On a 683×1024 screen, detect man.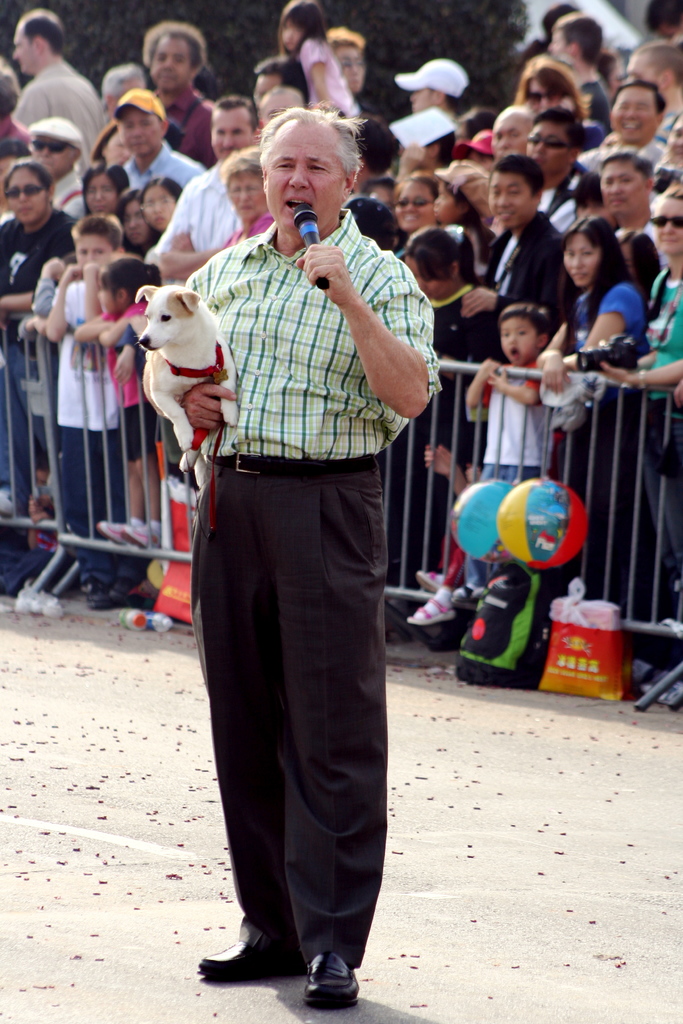
Rect(256, 56, 310, 113).
